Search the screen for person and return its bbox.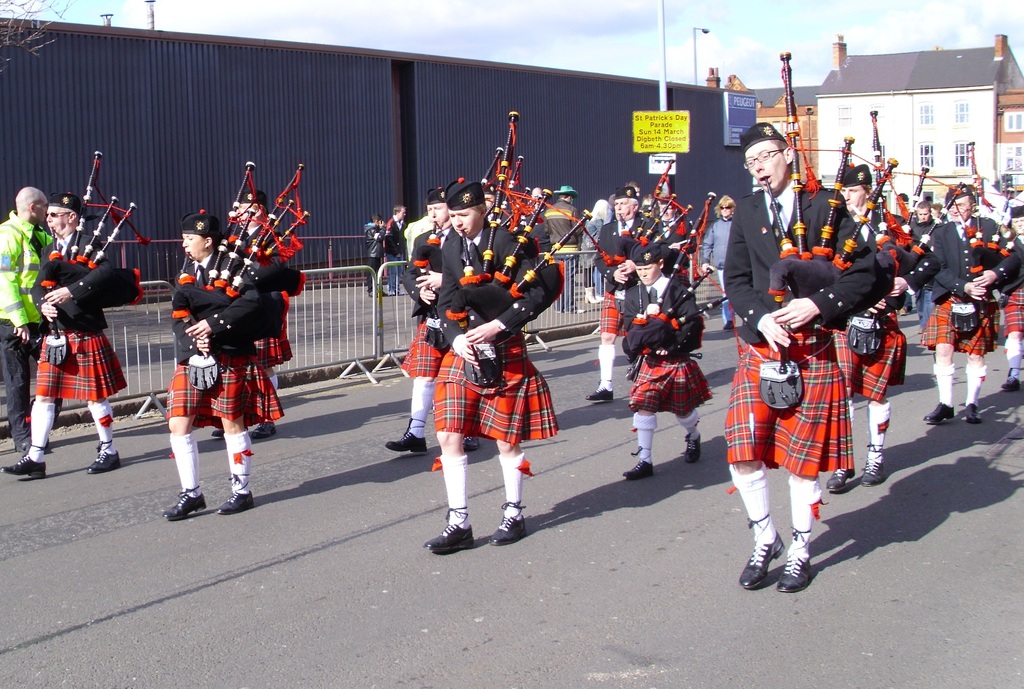
Found: rect(161, 206, 287, 515).
